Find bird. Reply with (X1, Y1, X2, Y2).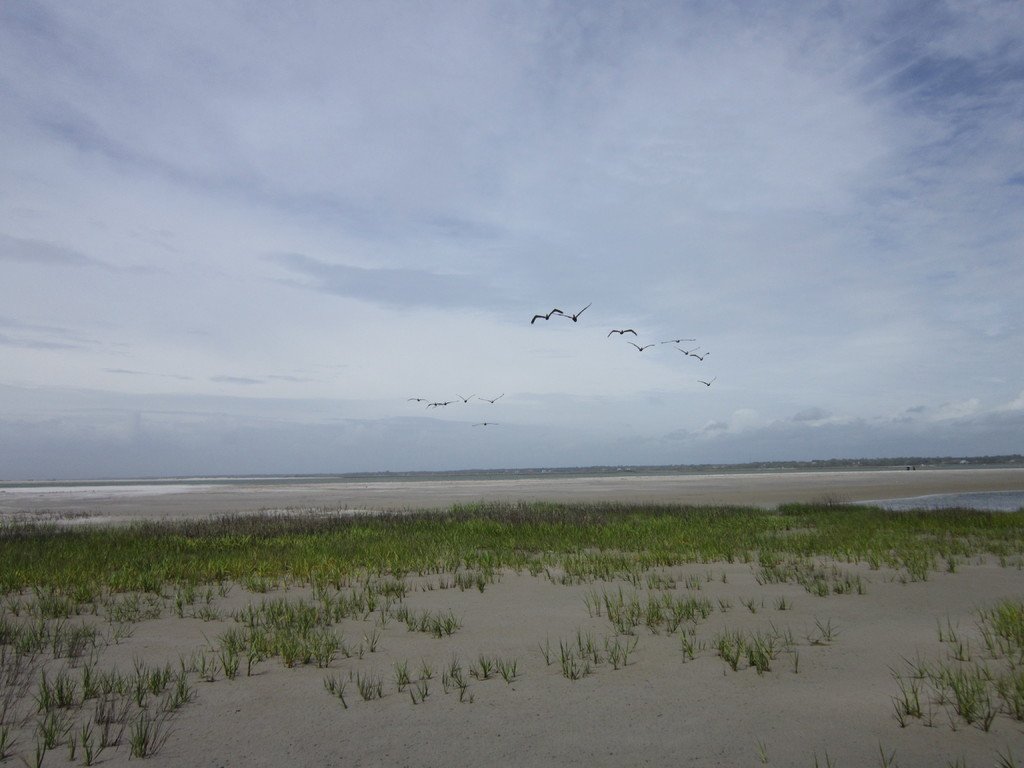
(551, 287, 599, 332).
